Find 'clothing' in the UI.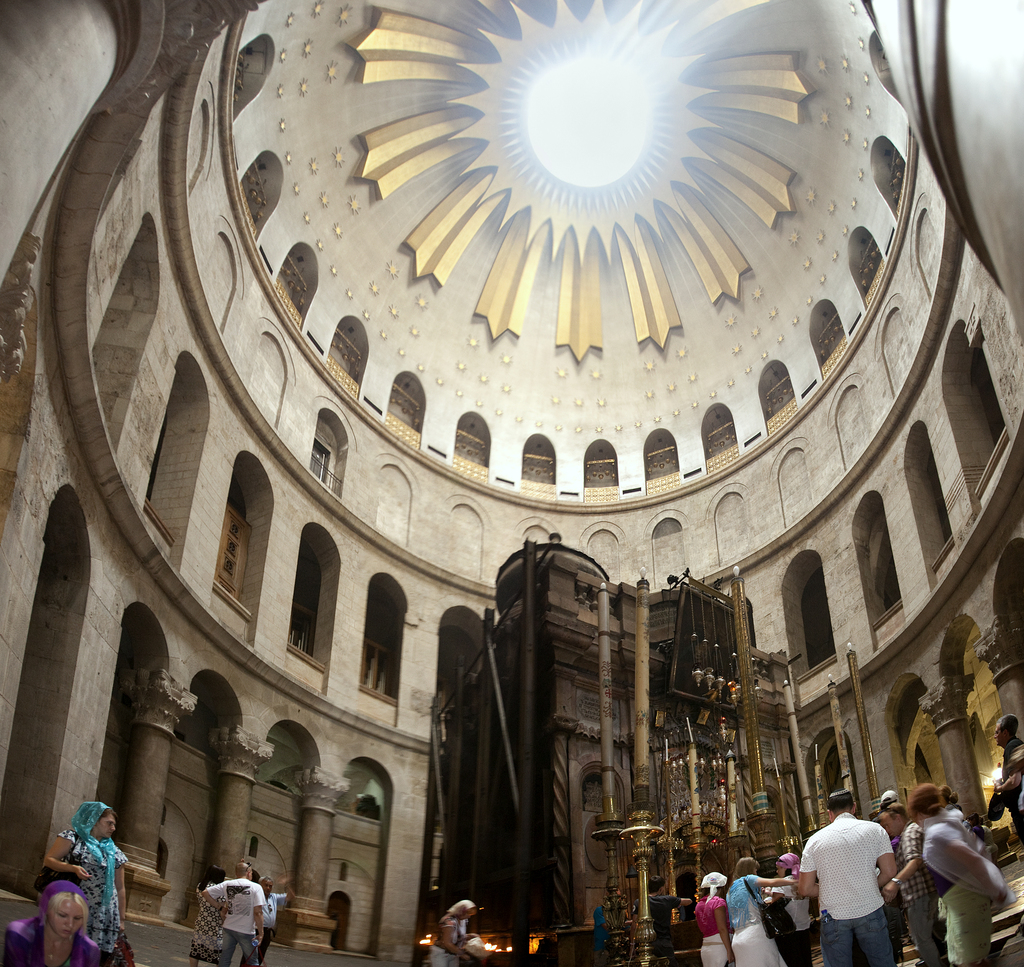
UI element at rect(6, 881, 102, 966).
